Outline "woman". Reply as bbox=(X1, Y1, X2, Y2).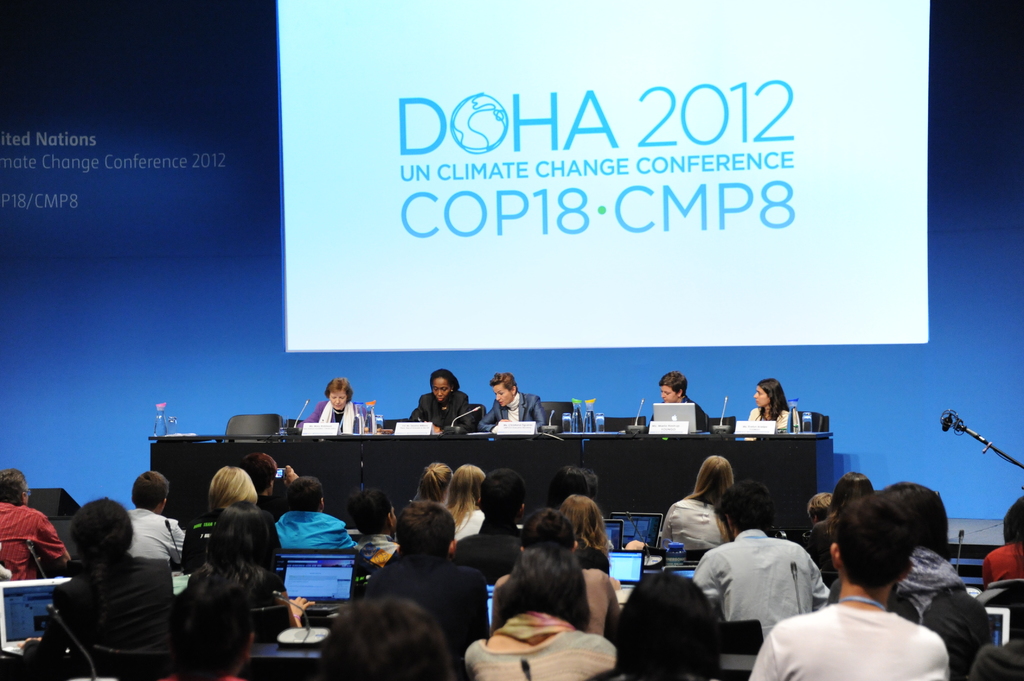
bbox=(184, 465, 281, 573).
